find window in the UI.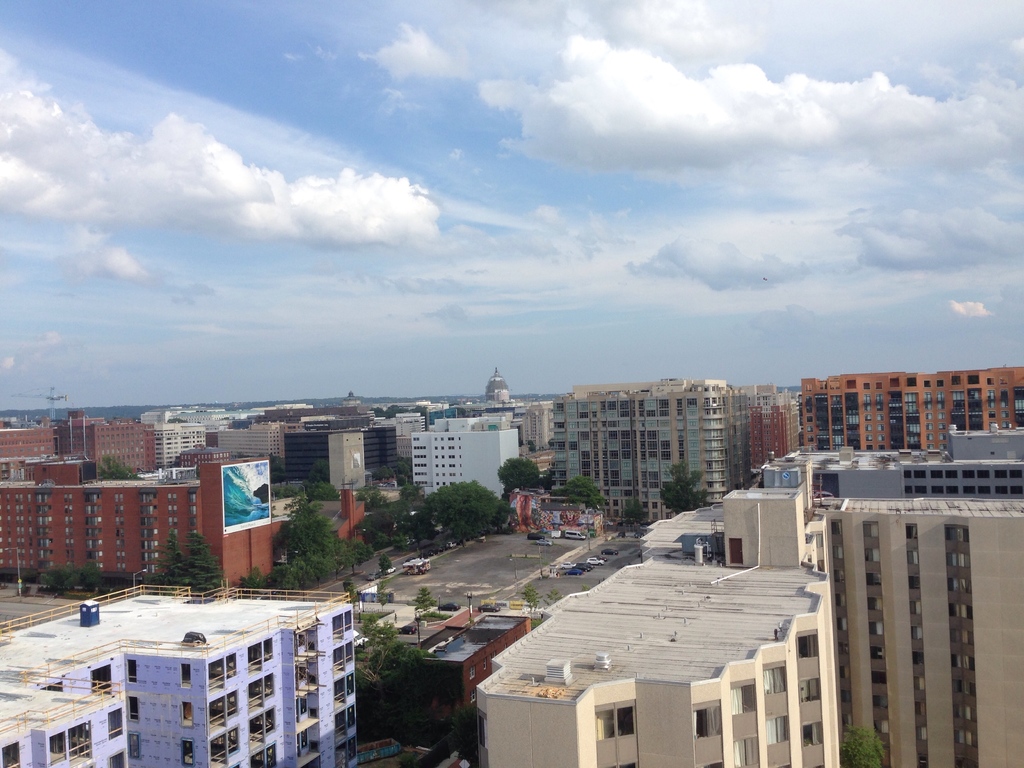
UI element at {"left": 799, "top": 678, "right": 820, "bottom": 701}.
